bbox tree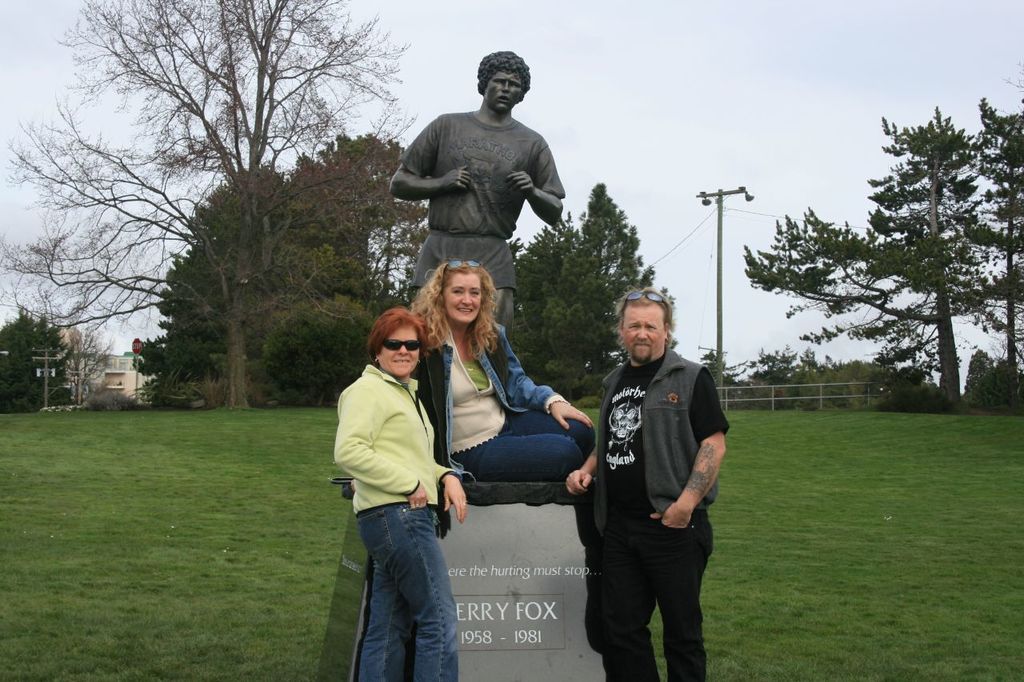
696,340,737,409
